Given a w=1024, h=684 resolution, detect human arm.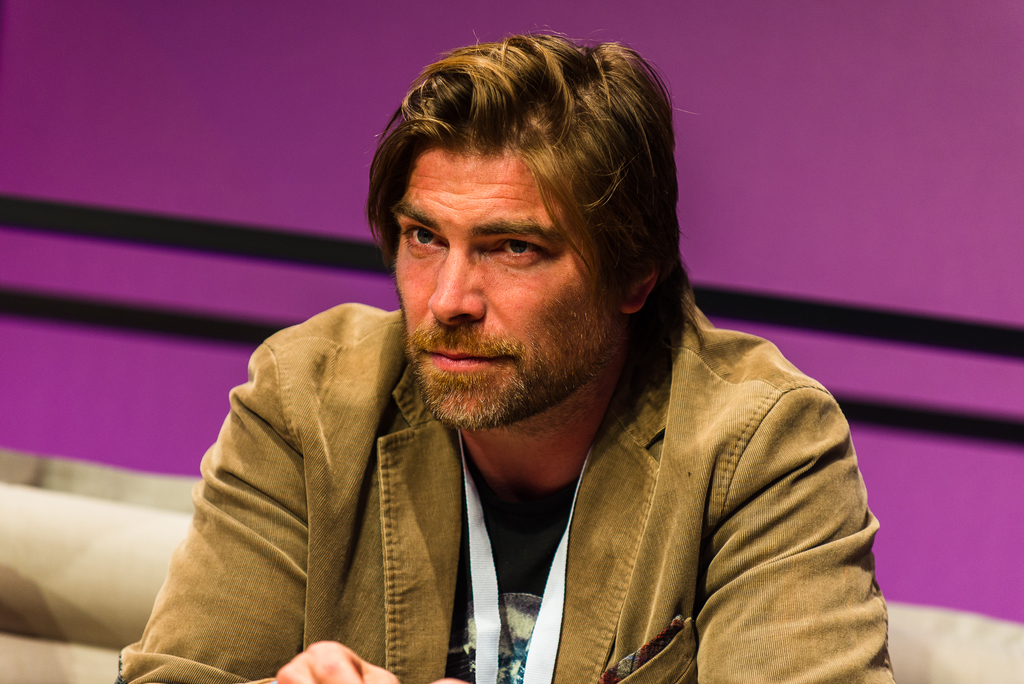
(422, 375, 898, 683).
